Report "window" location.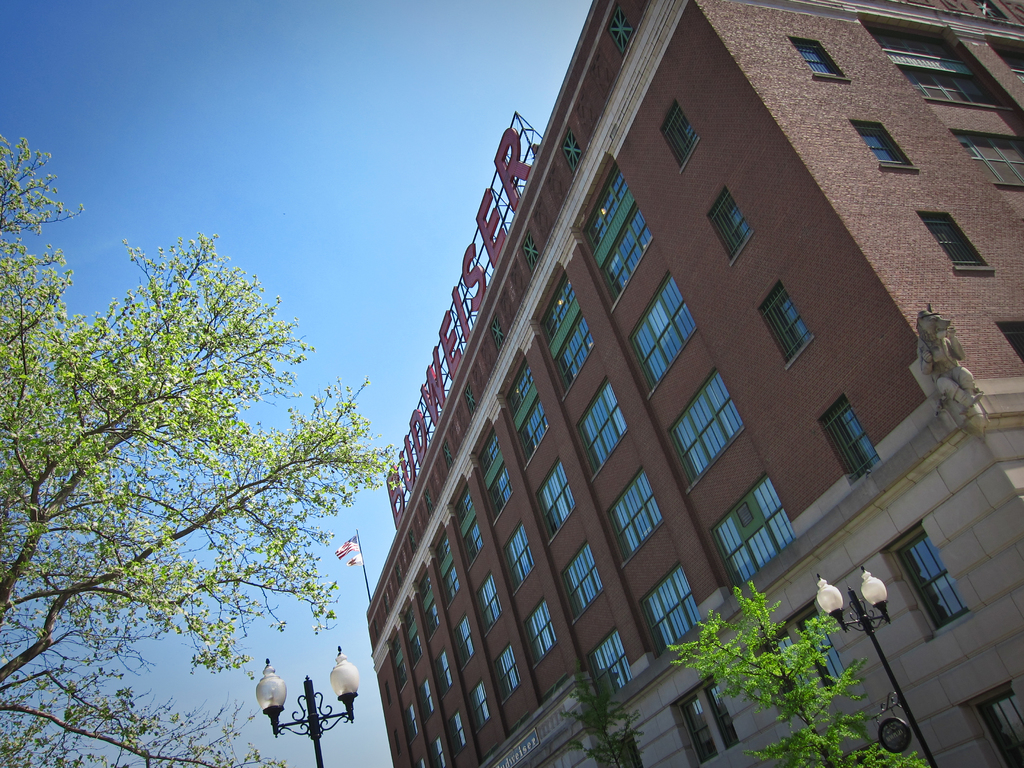
Report: <region>954, 680, 1023, 767</region>.
